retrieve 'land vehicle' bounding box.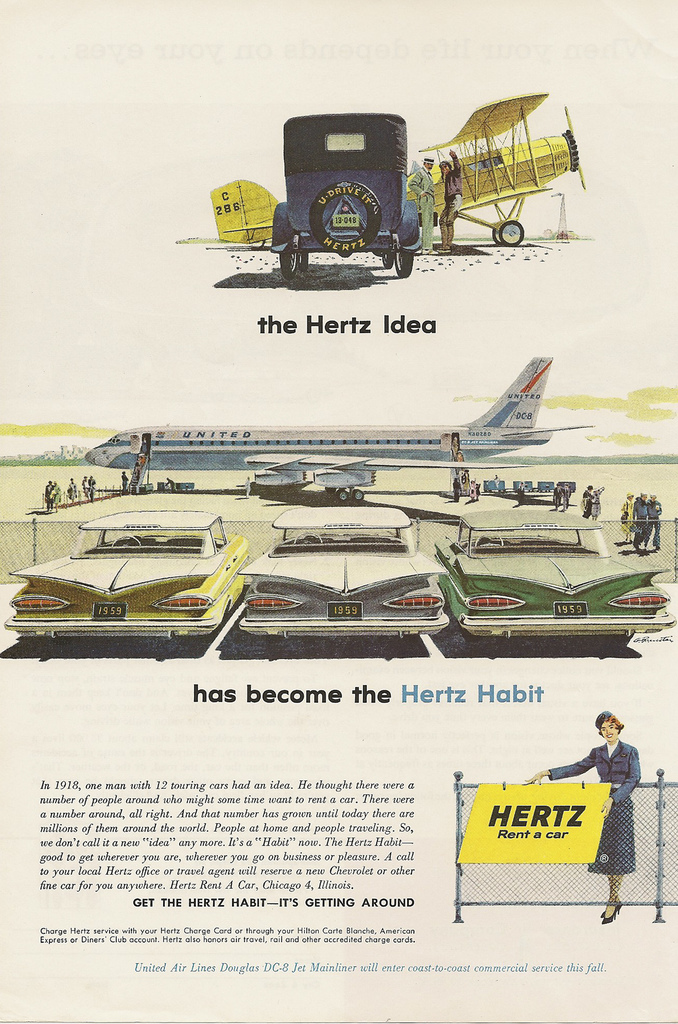
Bounding box: <bbox>433, 508, 672, 641</bbox>.
